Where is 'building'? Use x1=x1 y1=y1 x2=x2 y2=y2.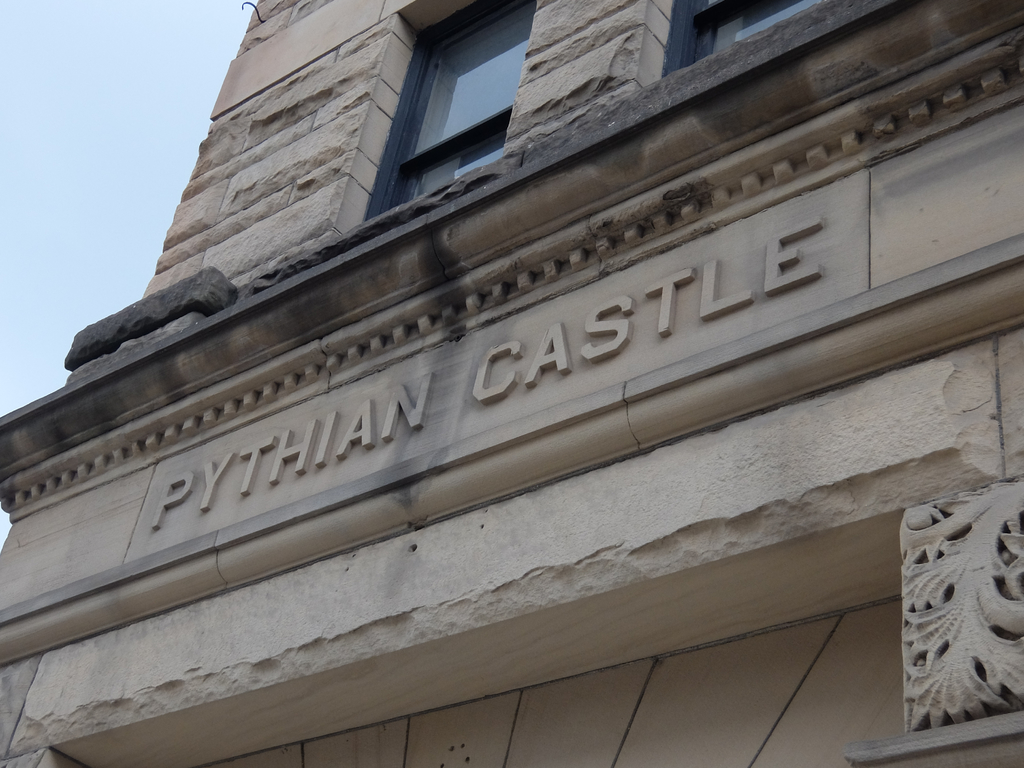
x1=0 y1=0 x2=1023 y2=767.
